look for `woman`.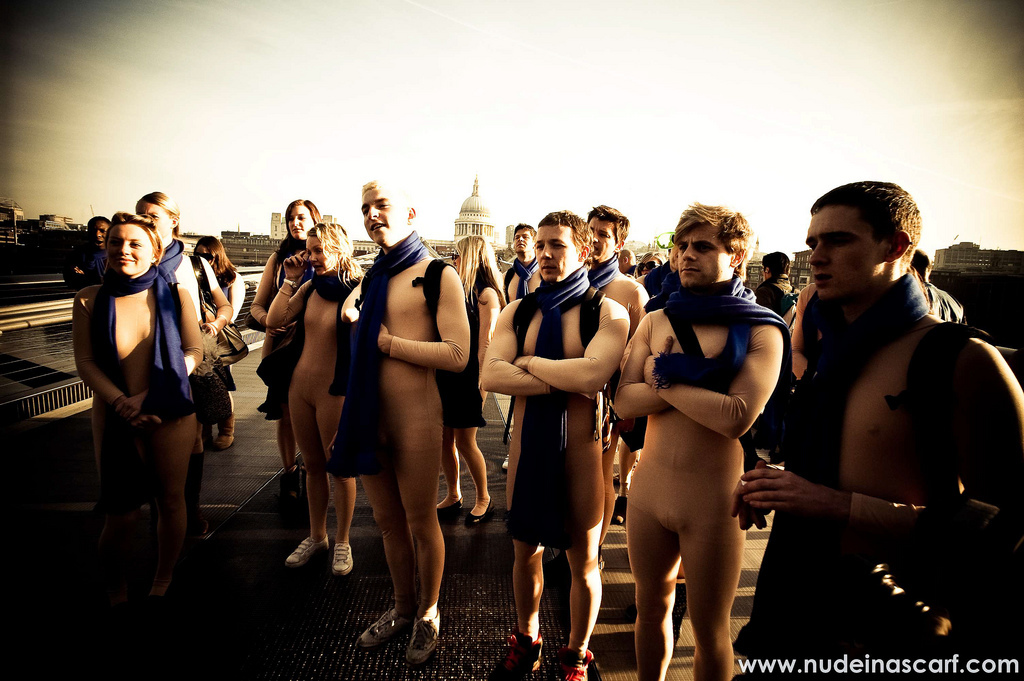
Found: rect(253, 191, 321, 492).
